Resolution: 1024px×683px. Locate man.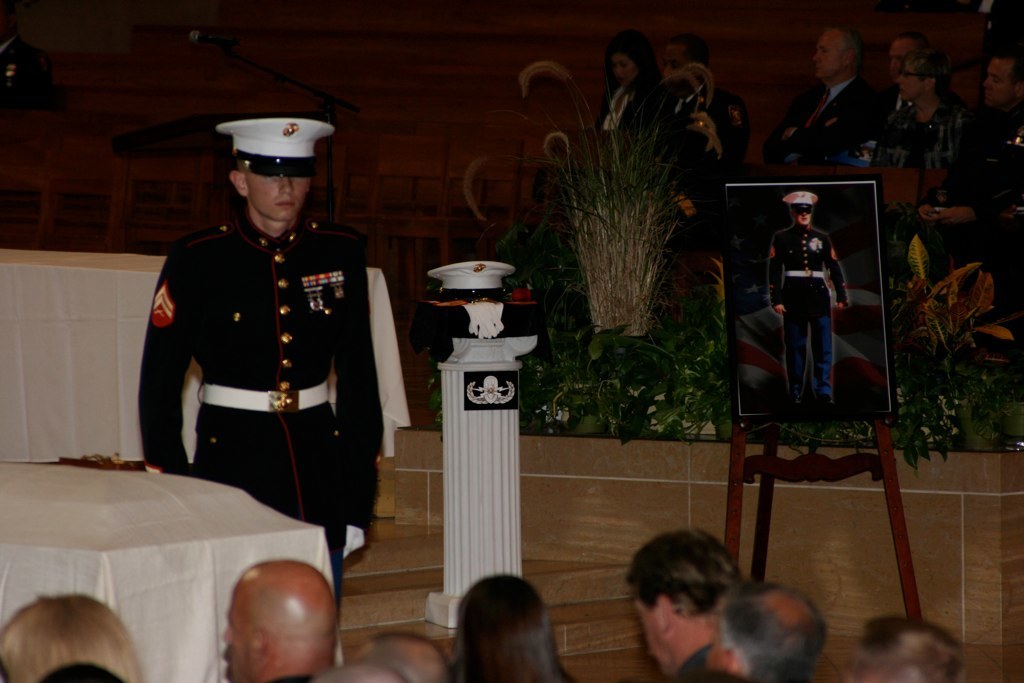
l=902, t=47, r=1023, b=288.
